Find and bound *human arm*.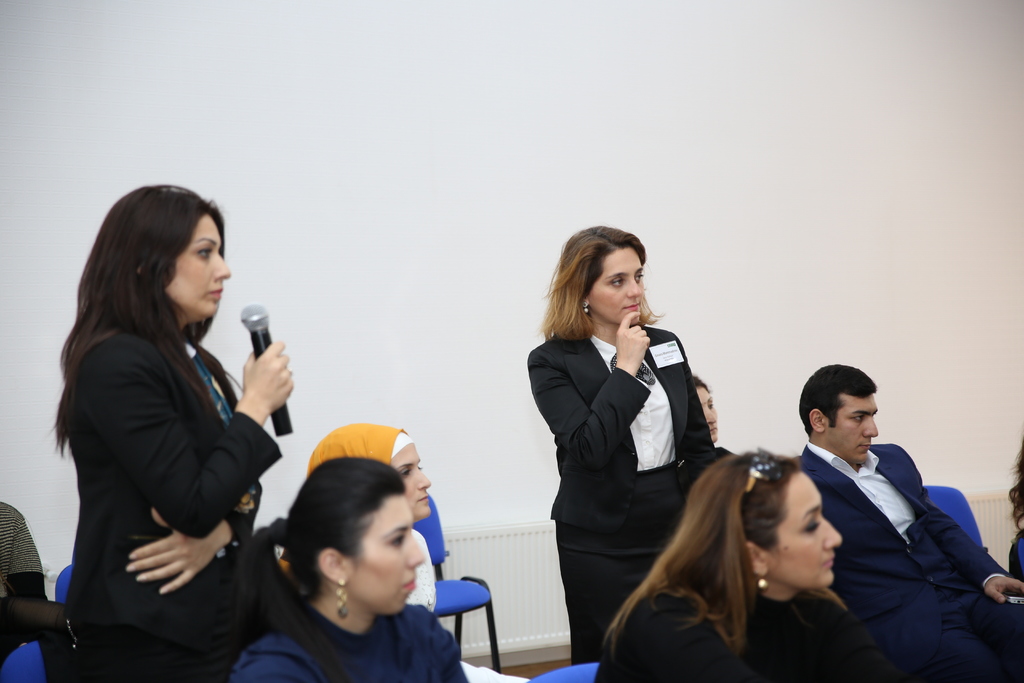
Bound: crop(680, 397, 717, 494).
